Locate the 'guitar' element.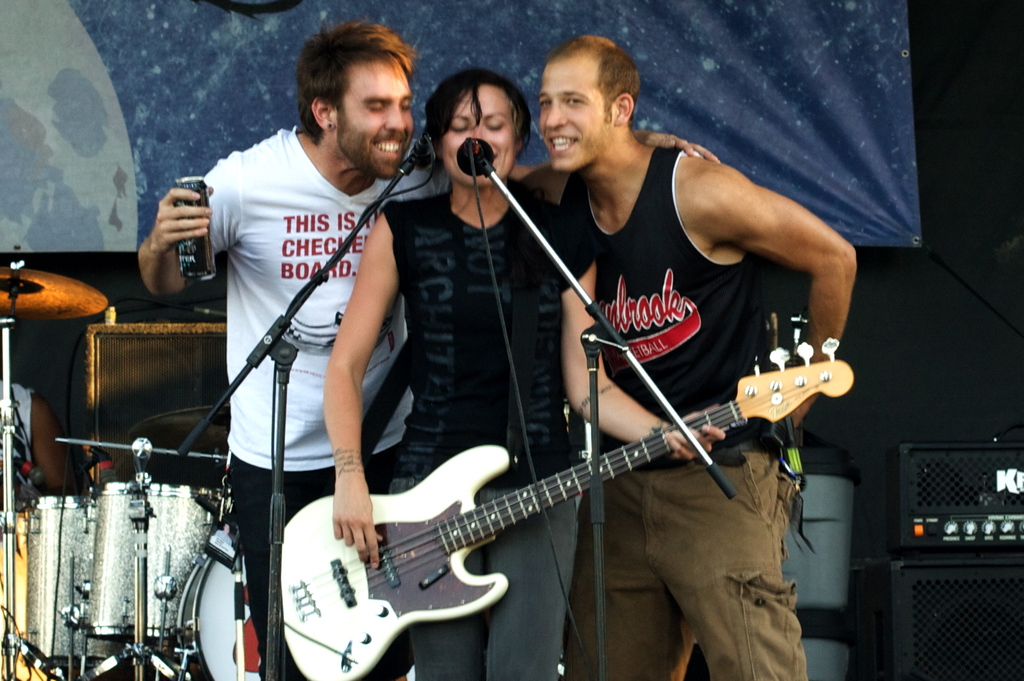
Element bbox: 238,344,825,672.
